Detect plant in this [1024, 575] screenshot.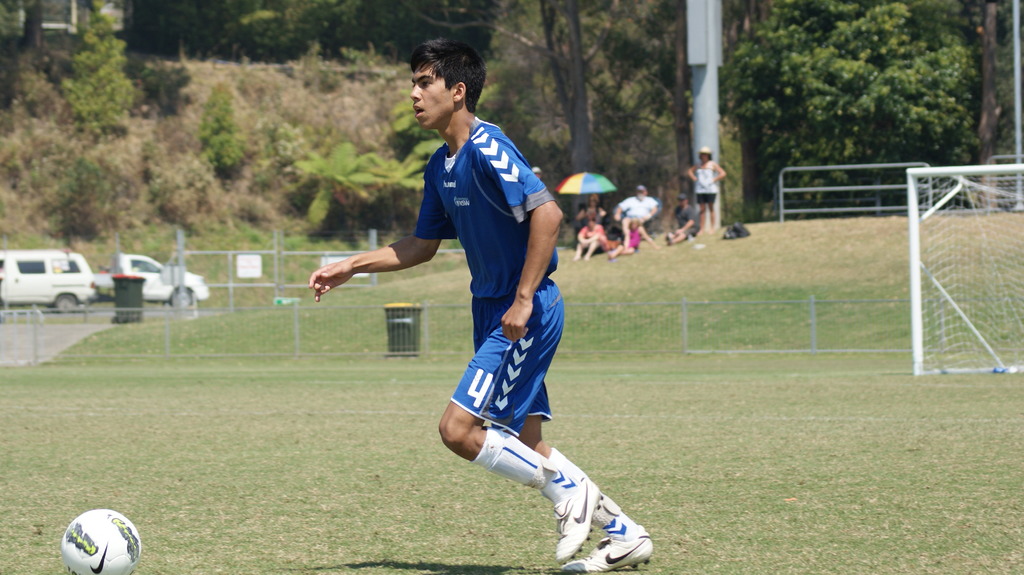
Detection: 401, 98, 438, 149.
